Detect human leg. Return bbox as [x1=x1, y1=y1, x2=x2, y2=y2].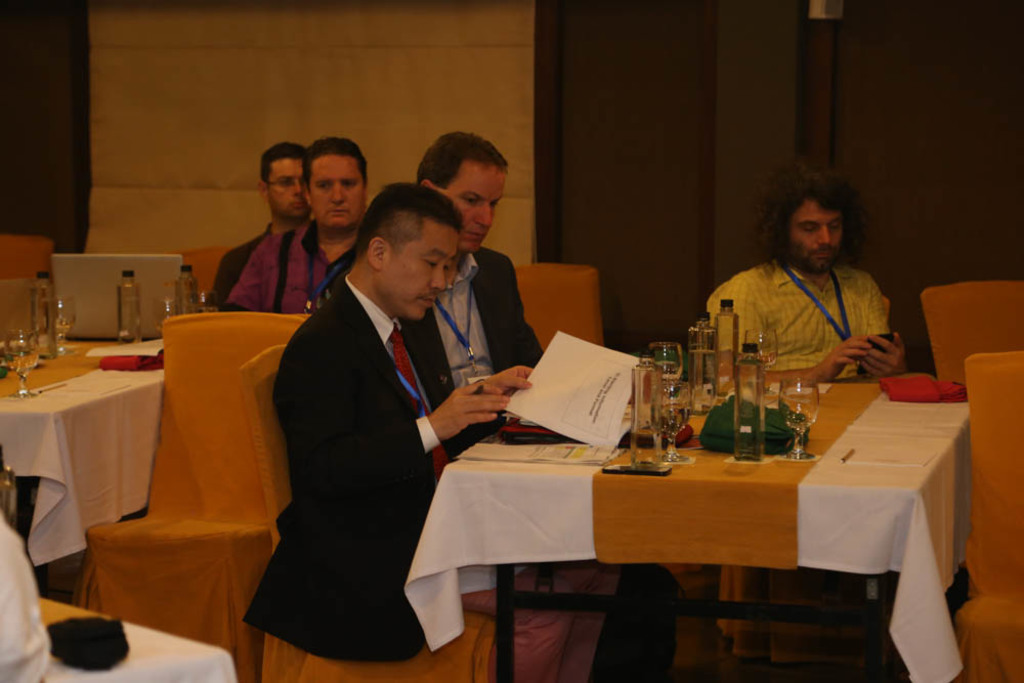
[x1=460, y1=563, x2=573, y2=682].
